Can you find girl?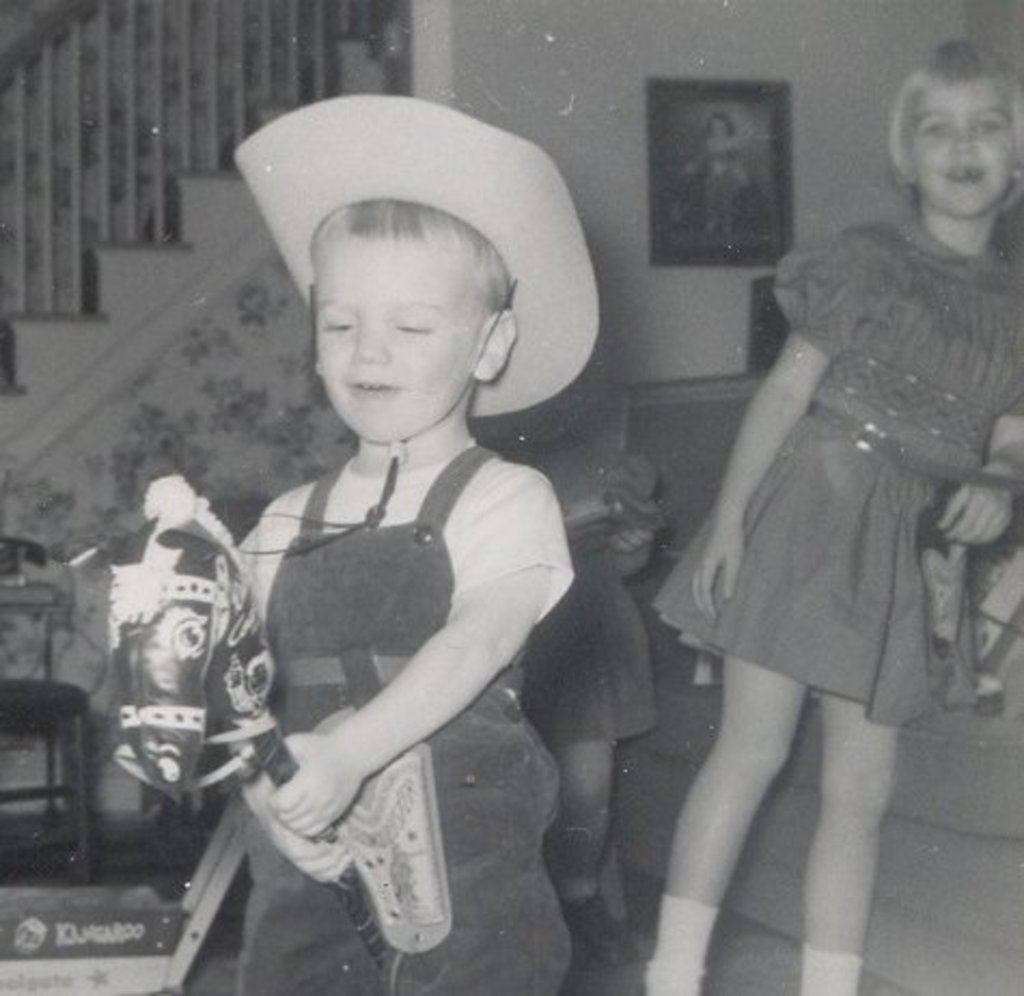
Yes, bounding box: <bbox>645, 43, 1022, 994</bbox>.
